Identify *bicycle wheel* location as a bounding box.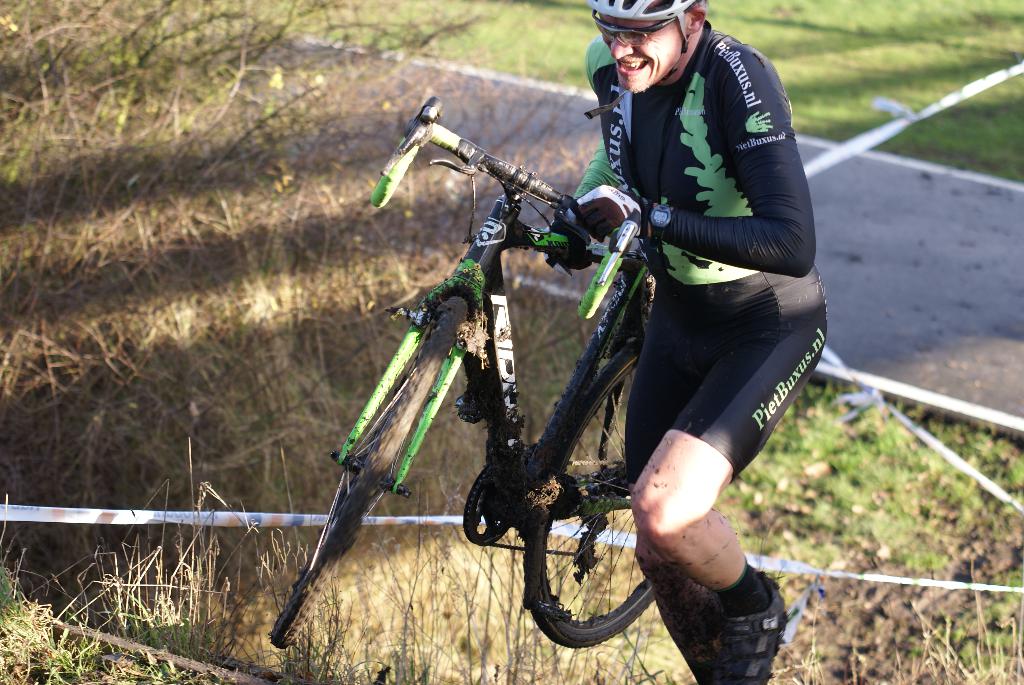
region(524, 335, 657, 649).
